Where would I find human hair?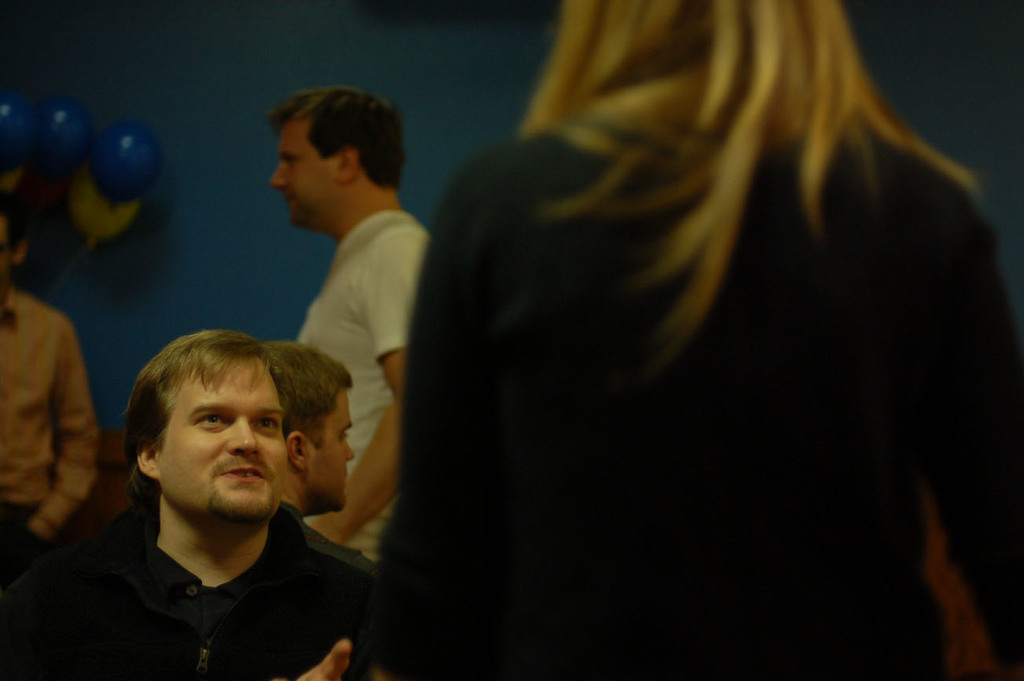
At bbox(119, 328, 299, 511).
